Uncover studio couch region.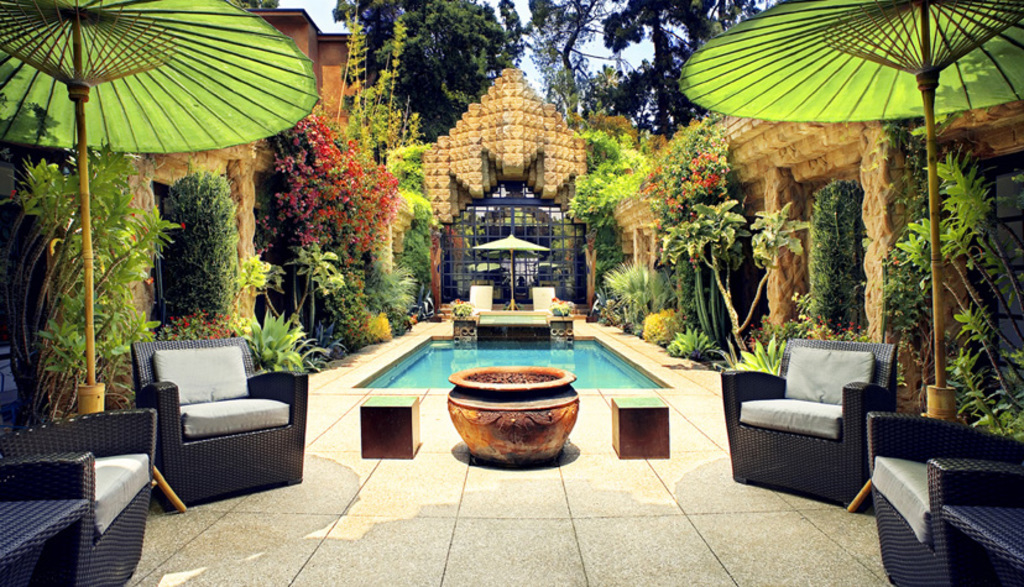
Uncovered: <bbox>0, 398, 151, 586</bbox>.
